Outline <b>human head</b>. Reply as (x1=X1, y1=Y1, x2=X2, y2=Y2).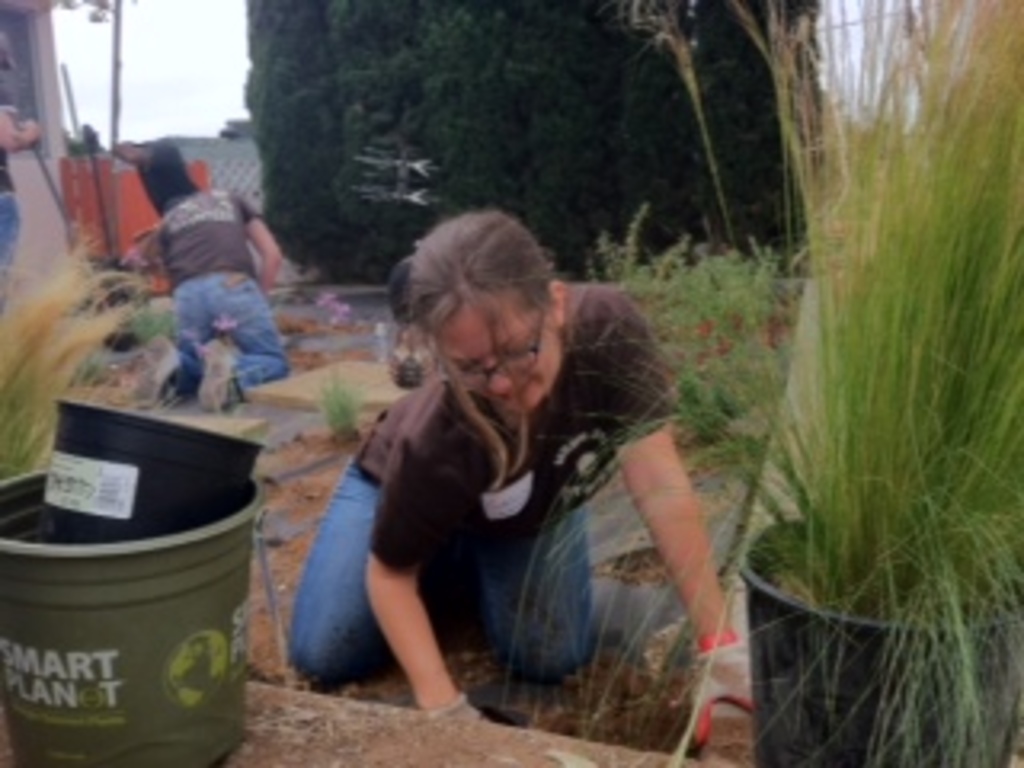
(x1=141, y1=134, x2=192, y2=176).
